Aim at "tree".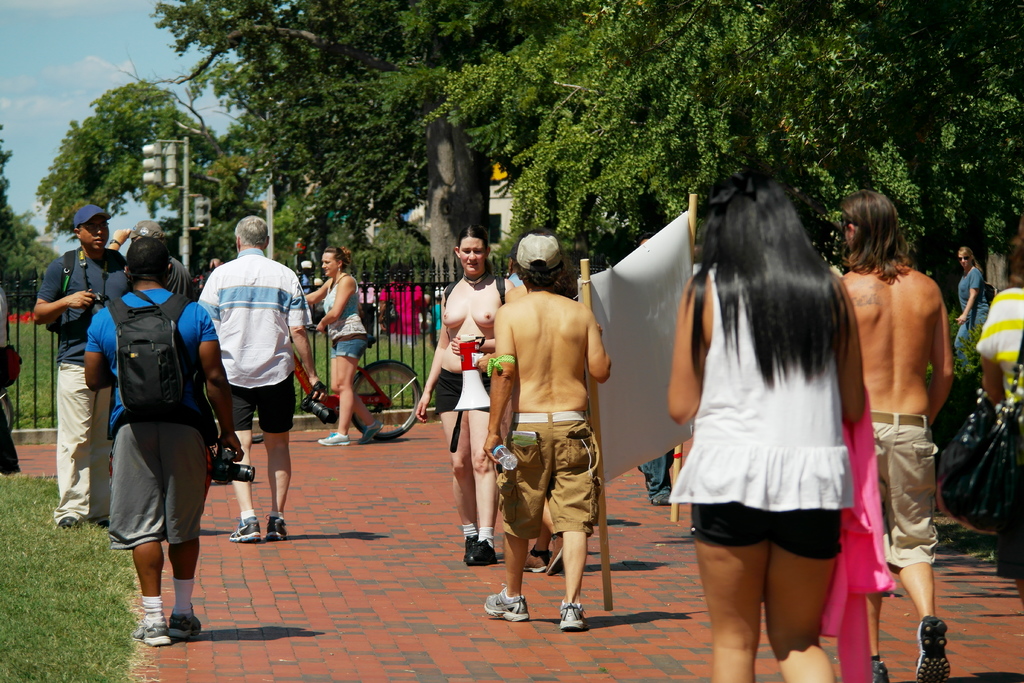
Aimed at (37, 83, 199, 213).
